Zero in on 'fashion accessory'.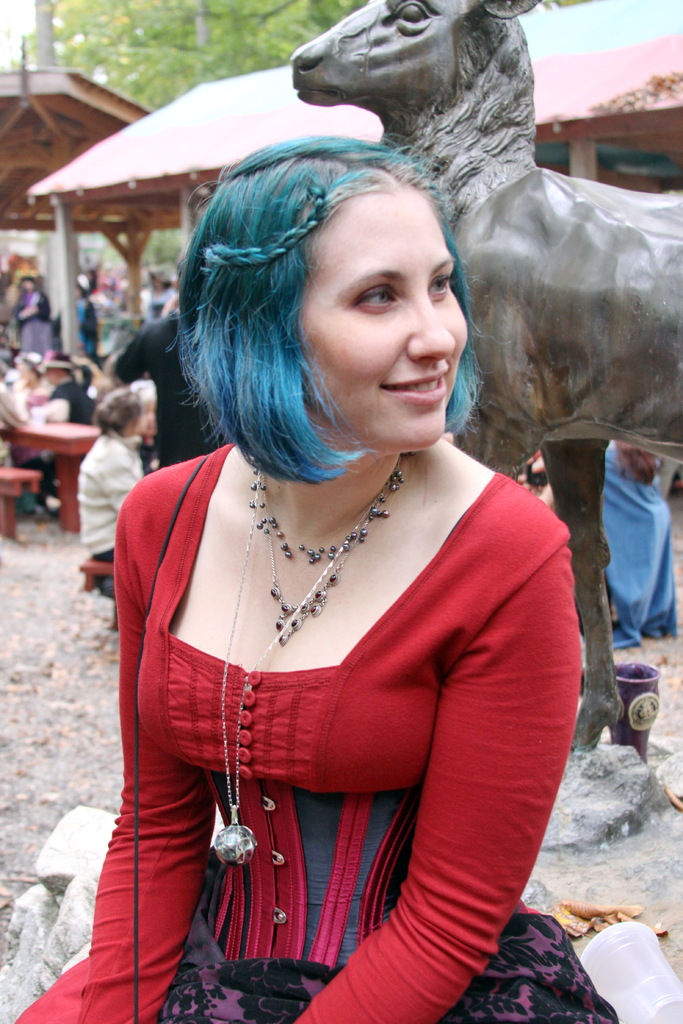
Zeroed in: [247,454,417,653].
